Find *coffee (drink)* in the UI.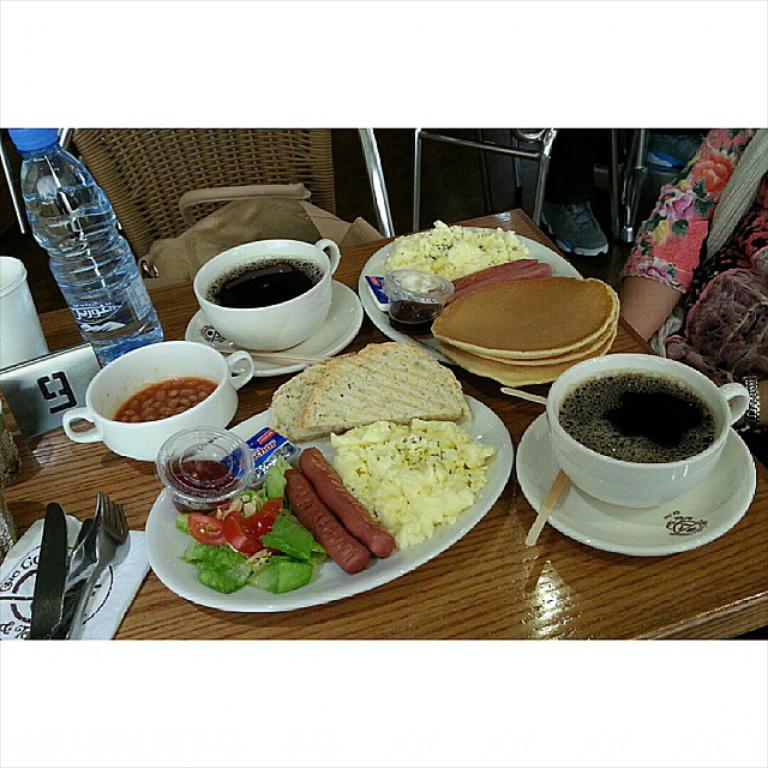
UI element at rect(209, 251, 324, 302).
